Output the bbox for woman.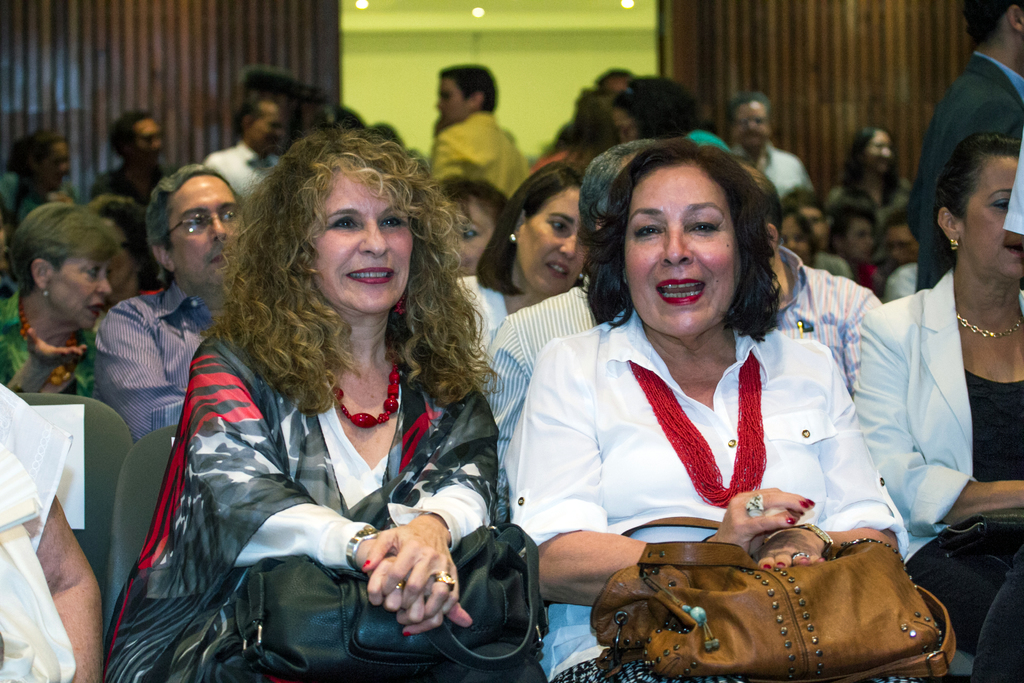
x1=847, y1=134, x2=1023, y2=682.
